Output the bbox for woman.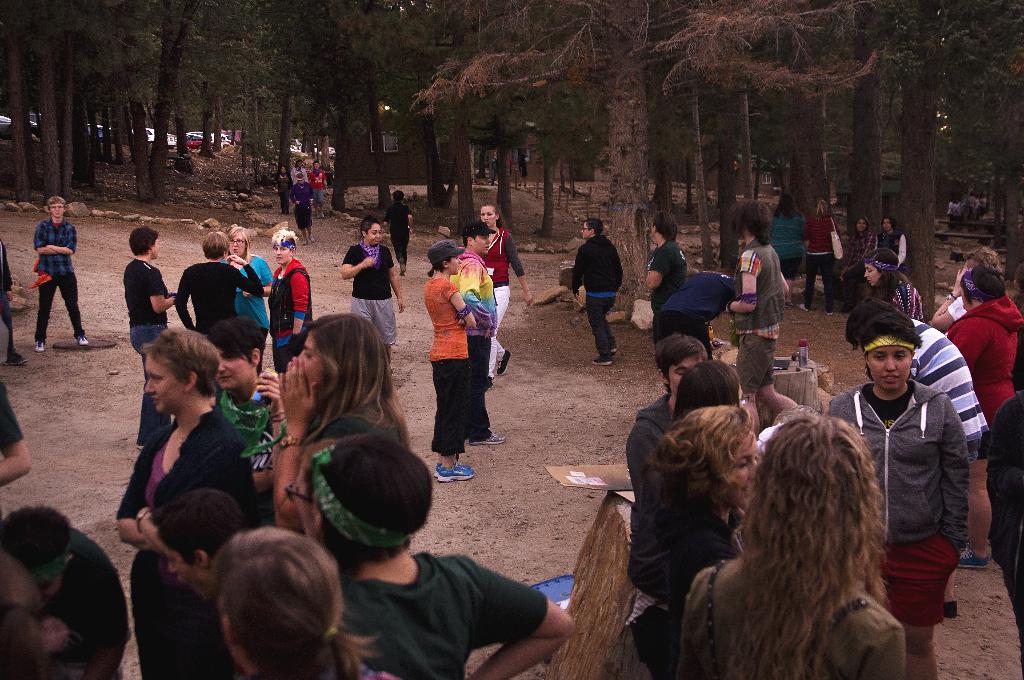
769,193,808,308.
